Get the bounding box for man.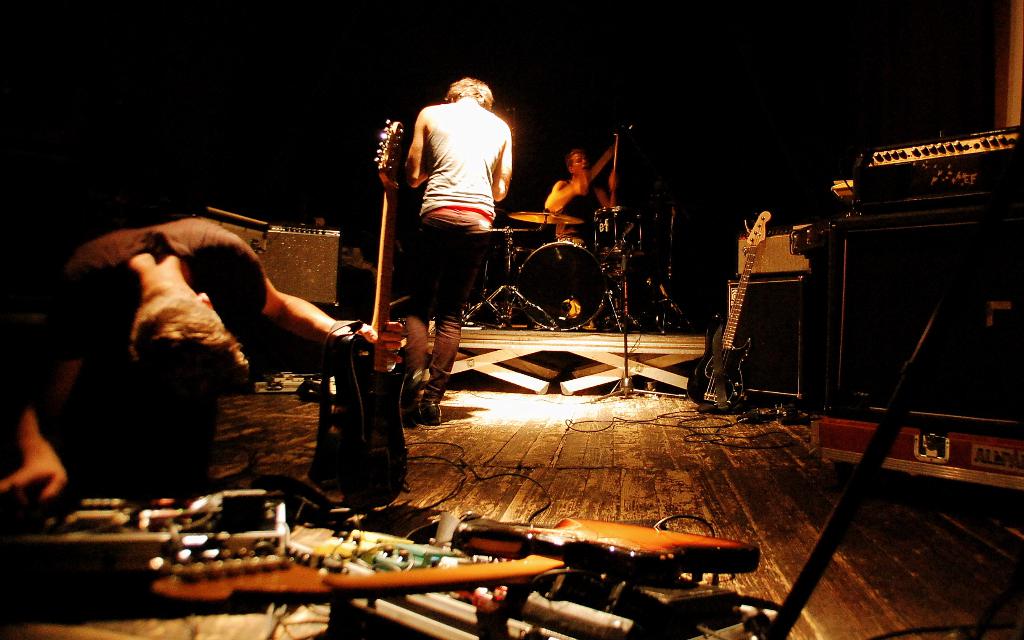
[left=0, top=217, right=389, bottom=523].
